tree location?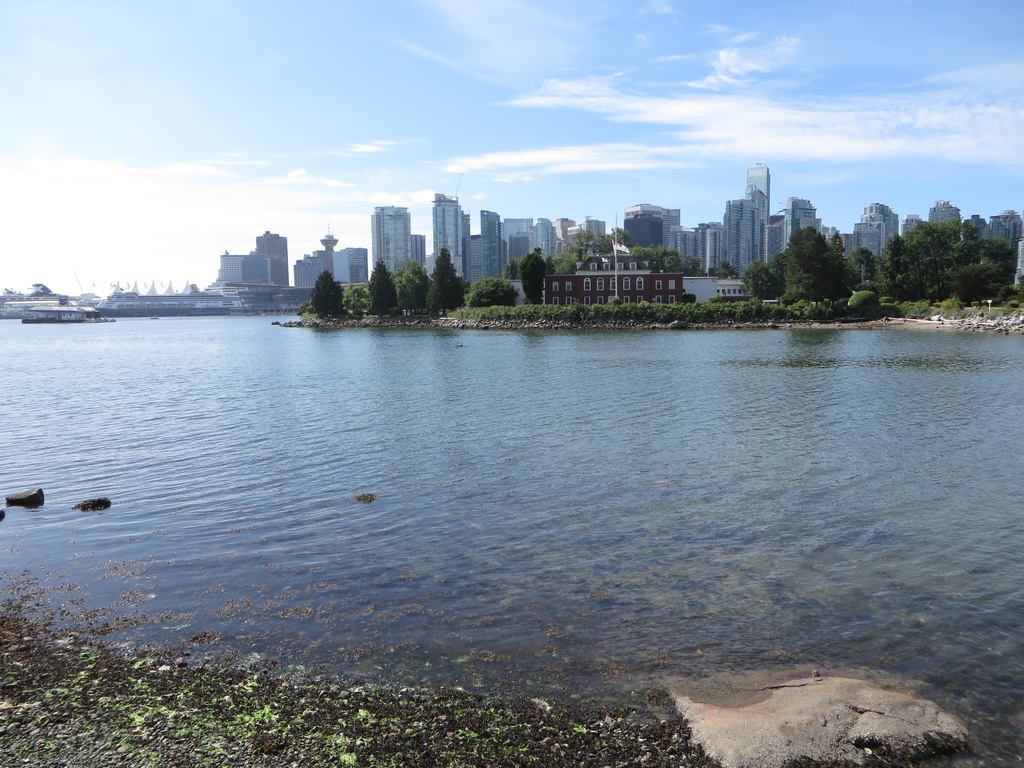
[522, 248, 550, 299]
